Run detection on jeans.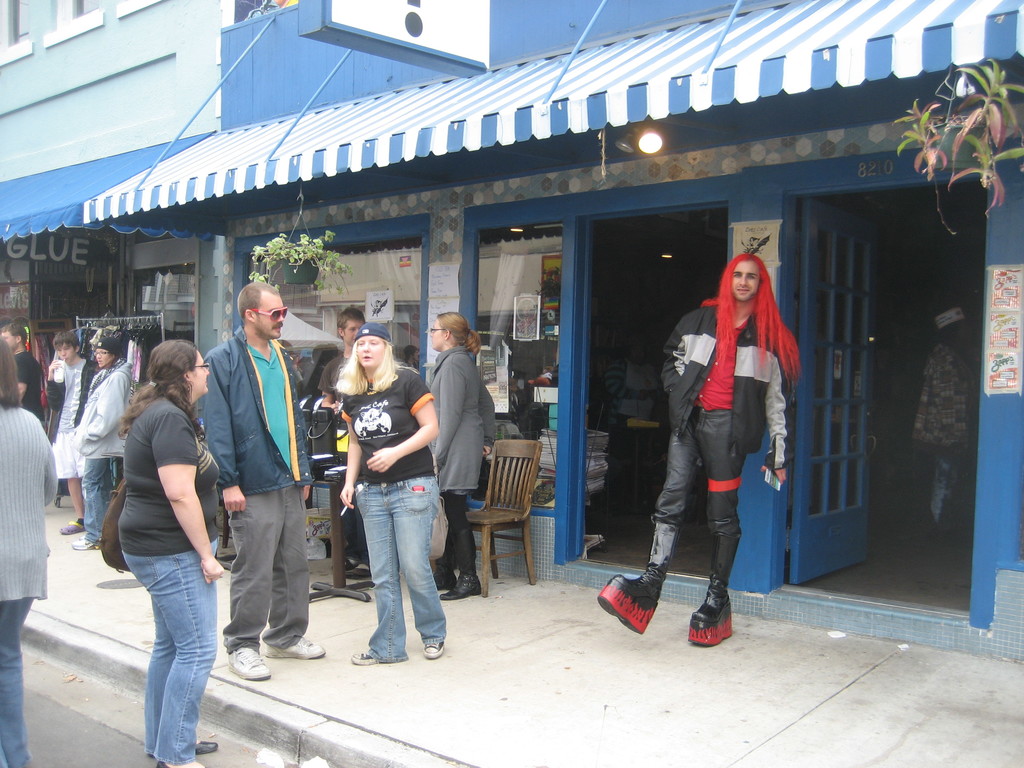
Result: left=3, top=599, right=32, bottom=767.
